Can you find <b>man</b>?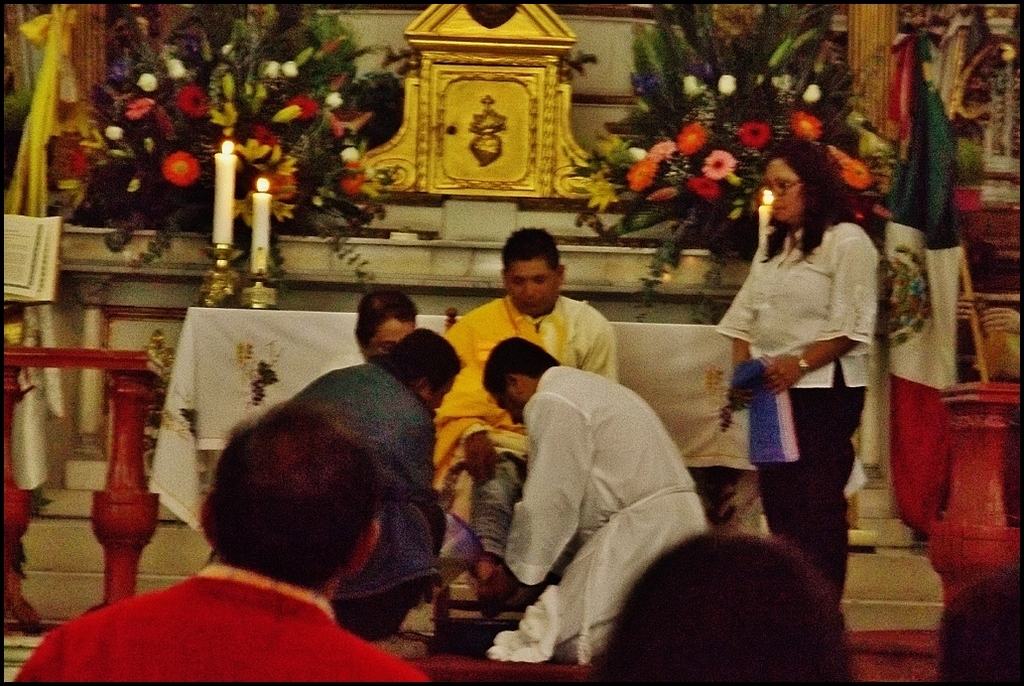
Yes, bounding box: crop(435, 229, 616, 598).
